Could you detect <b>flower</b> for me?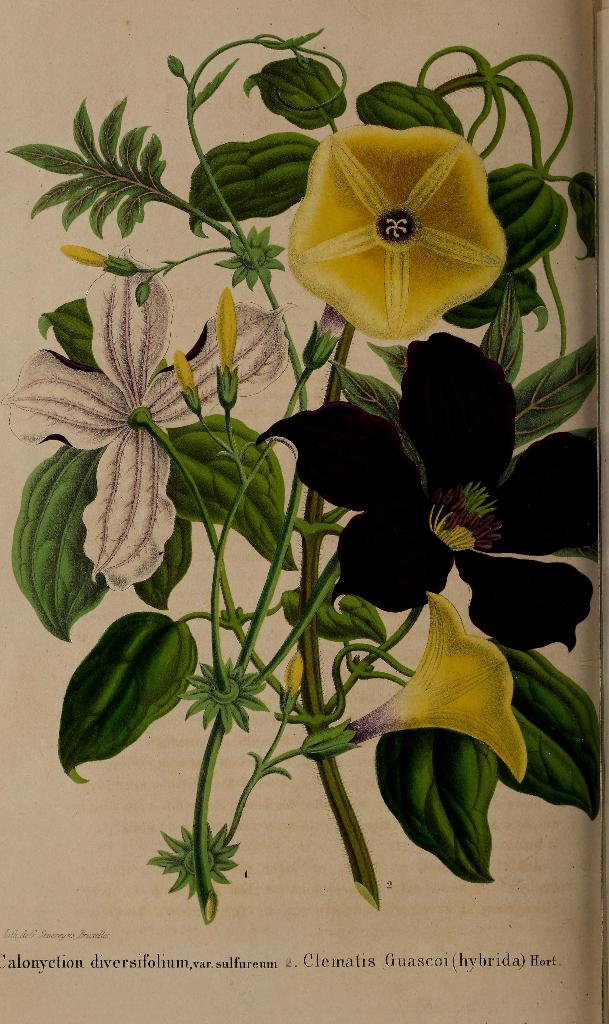
Detection result: <region>0, 269, 281, 580</region>.
